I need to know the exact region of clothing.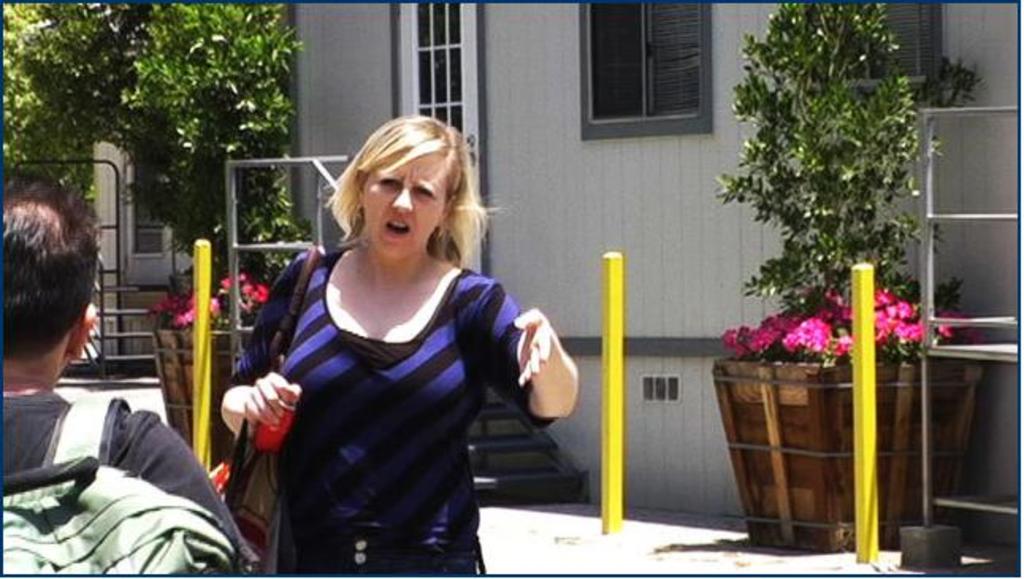
Region: [0,390,262,577].
